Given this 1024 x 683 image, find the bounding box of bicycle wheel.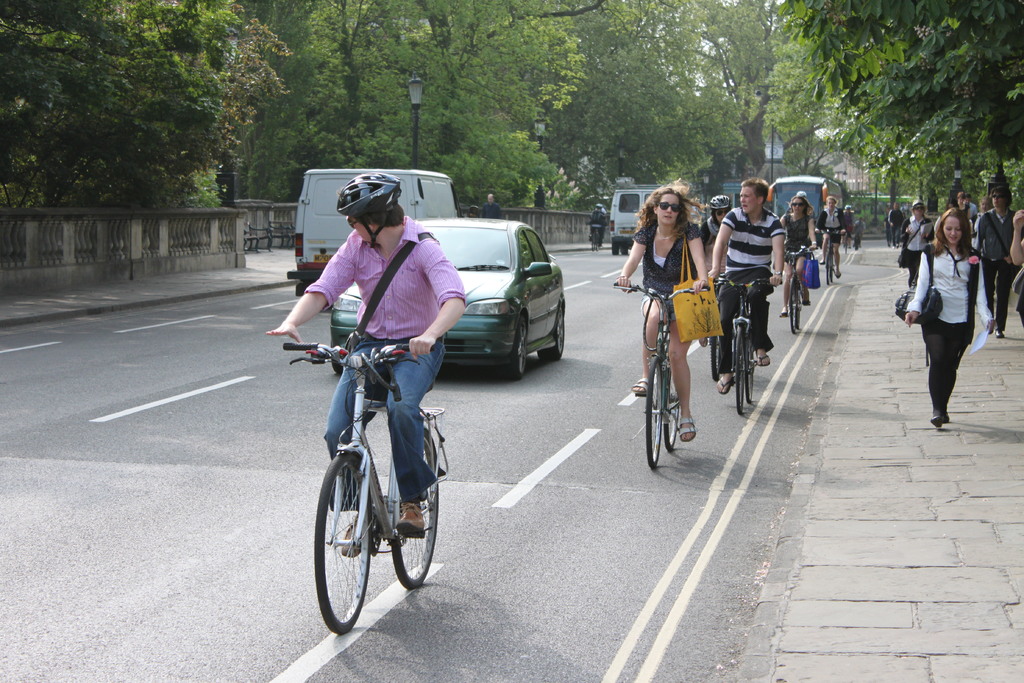
<bbox>389, 425, 442, 591</bbox>.
